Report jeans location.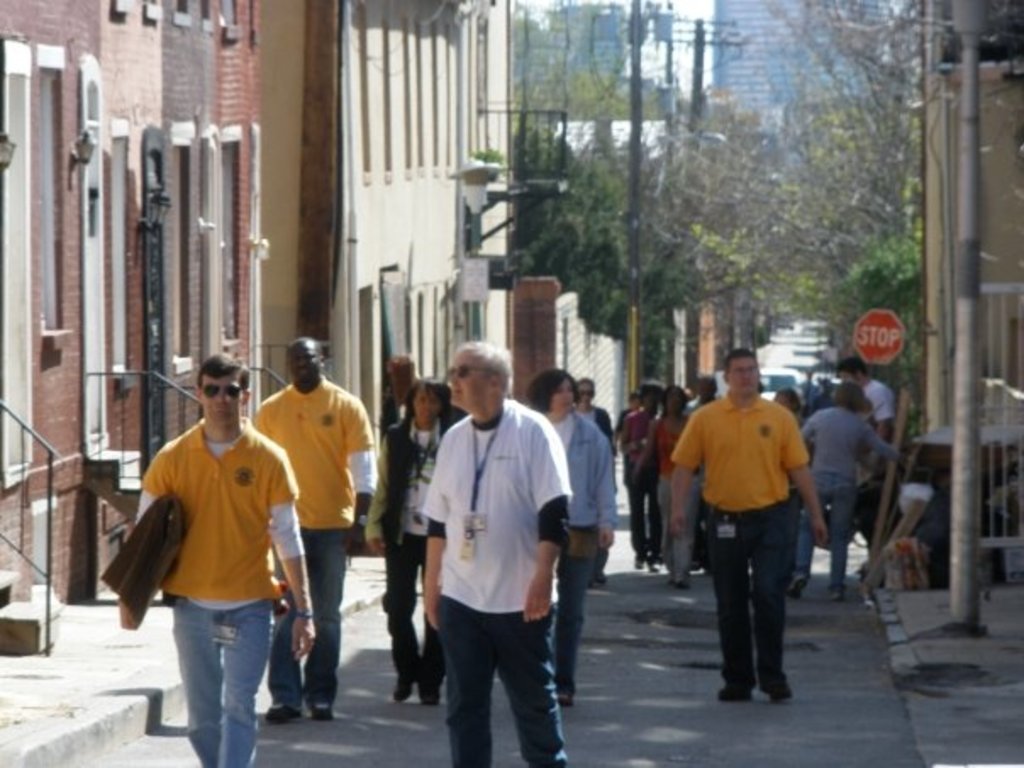
Report: bbox(556, 526, 593, 697).
